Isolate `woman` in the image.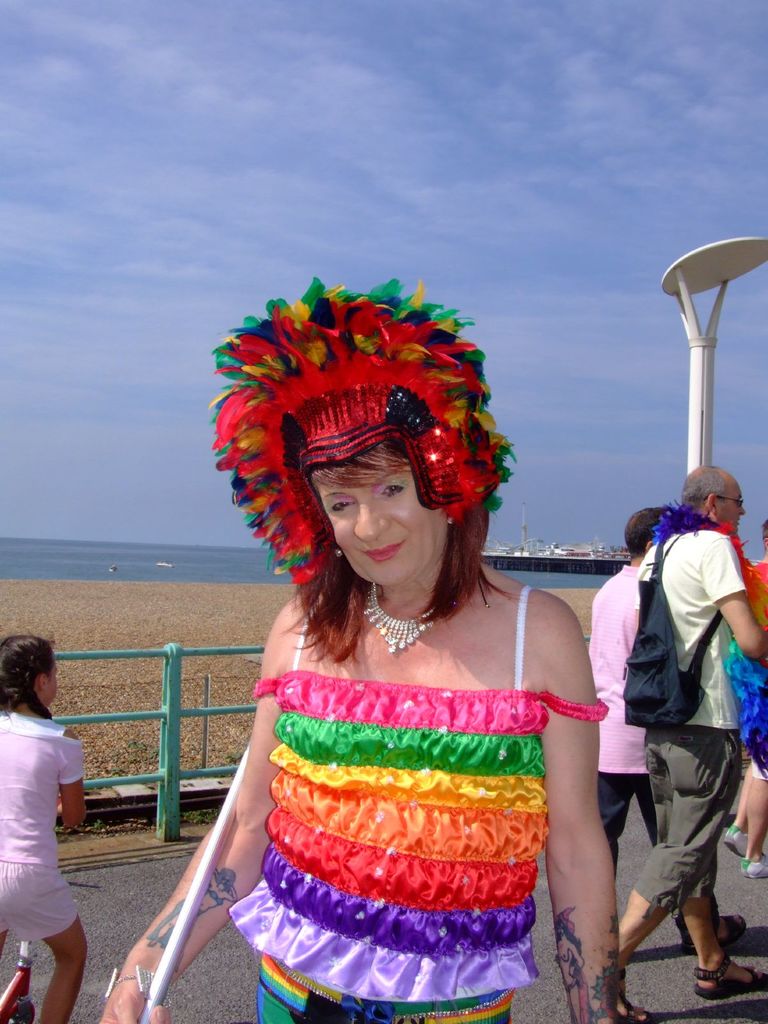
Isolated region: 122,363,660,1007.
